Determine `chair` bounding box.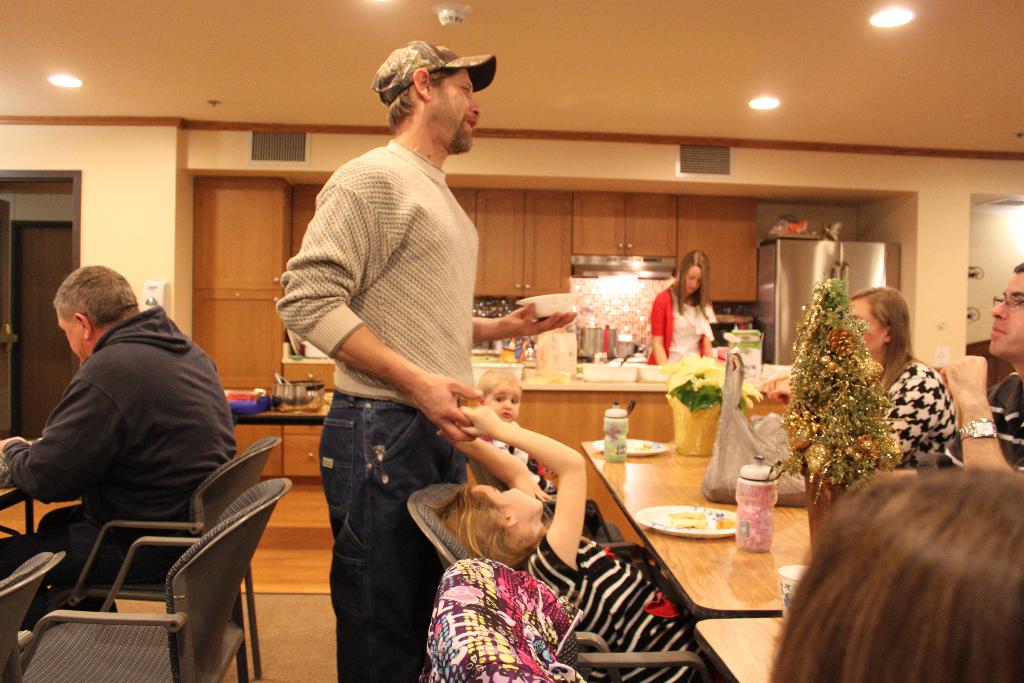
Determined: l=0, t=549, r=66, b=680.
